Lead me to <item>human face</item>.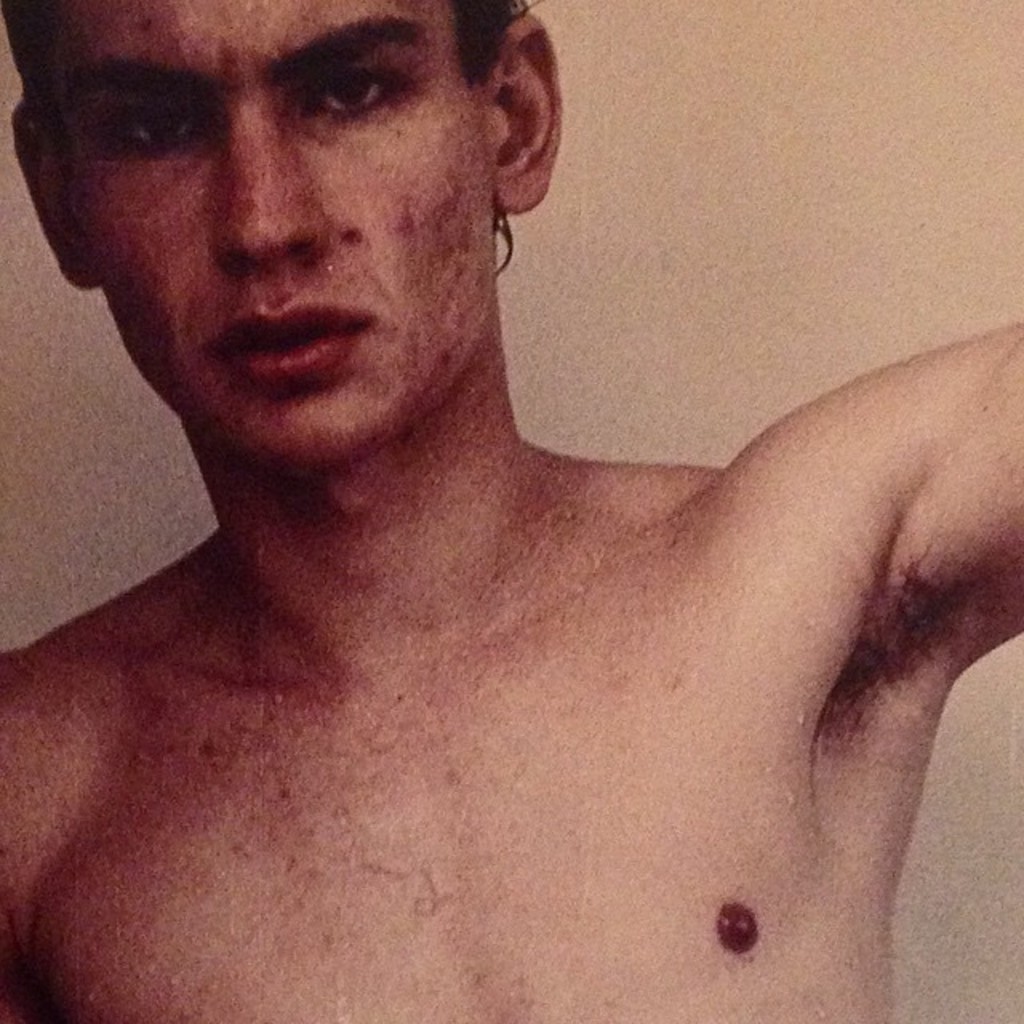
Lead to Rect(53, 0, 485, 461).
